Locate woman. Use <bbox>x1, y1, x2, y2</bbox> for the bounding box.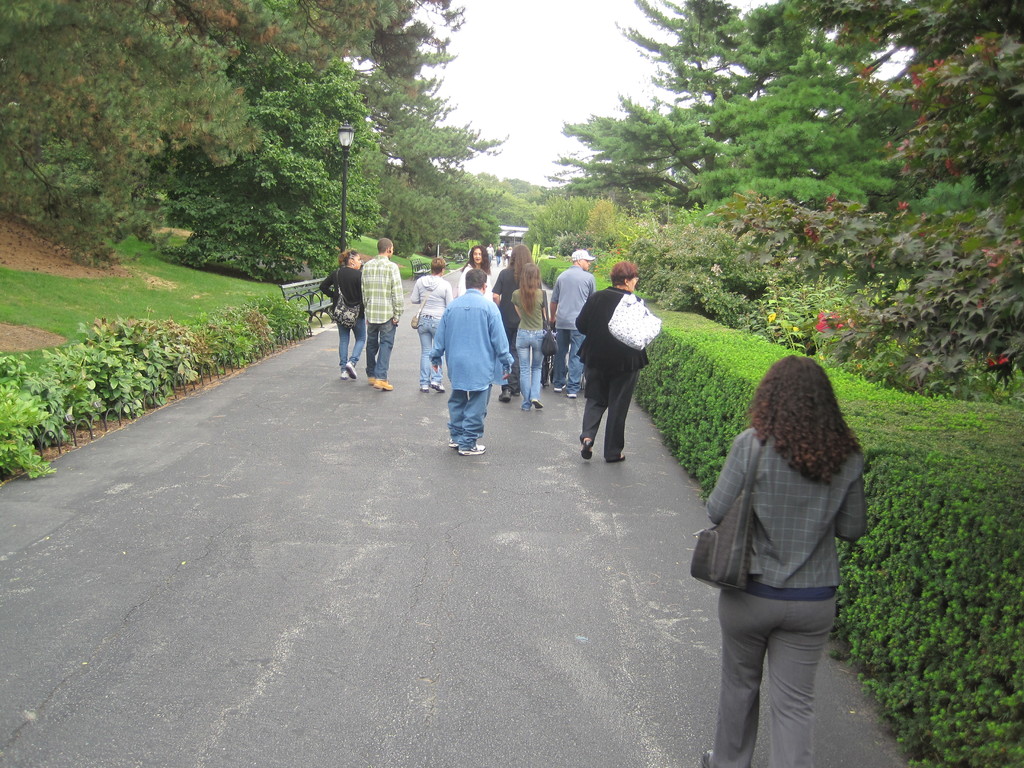
<bbox>404, 252, 456, 394</bbox>.
